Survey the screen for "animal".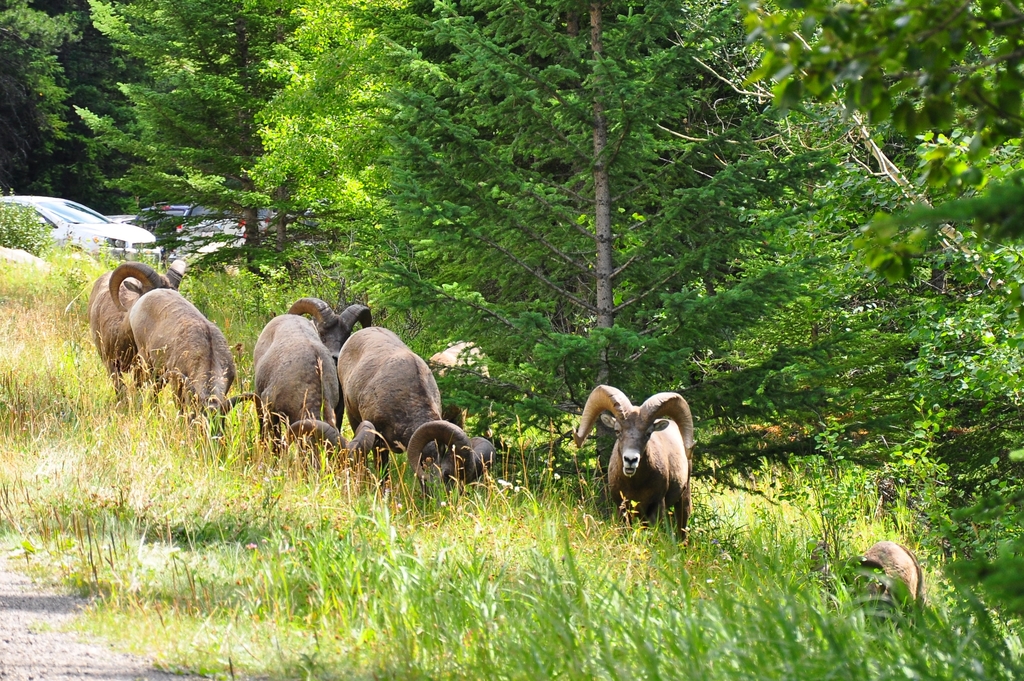
Survey found: (326, 317, 493, 479).
